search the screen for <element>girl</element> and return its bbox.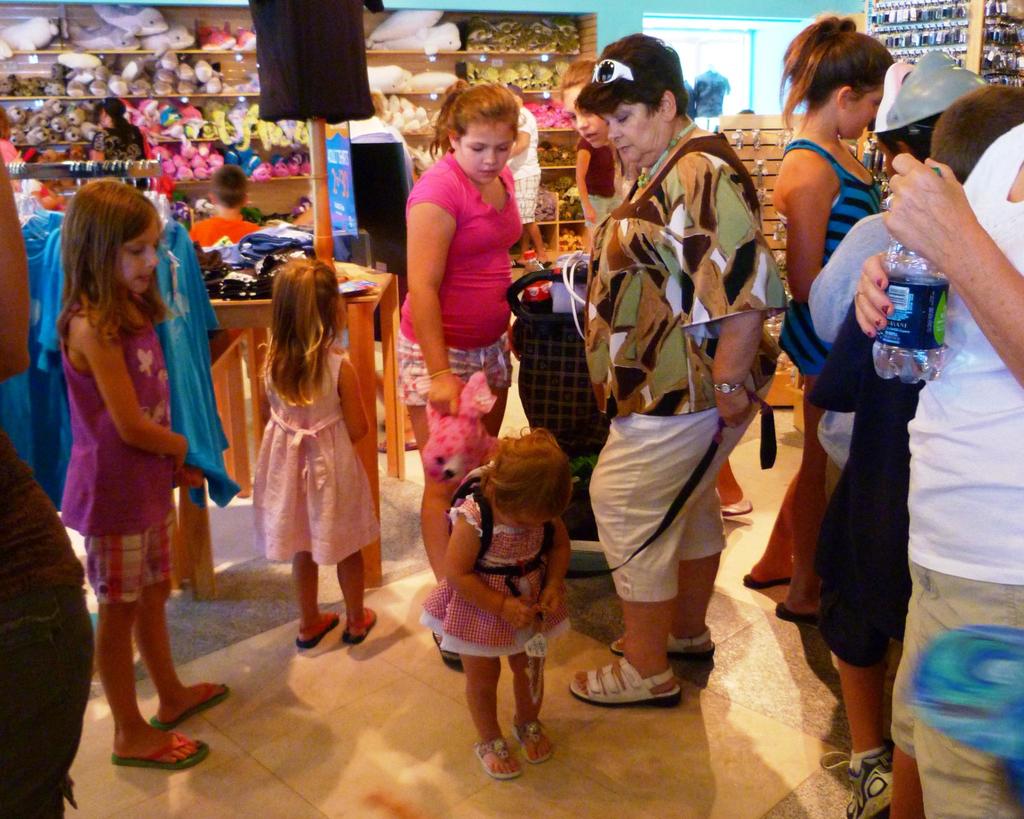
Found: l=741, t=10, r=897, b=626.
